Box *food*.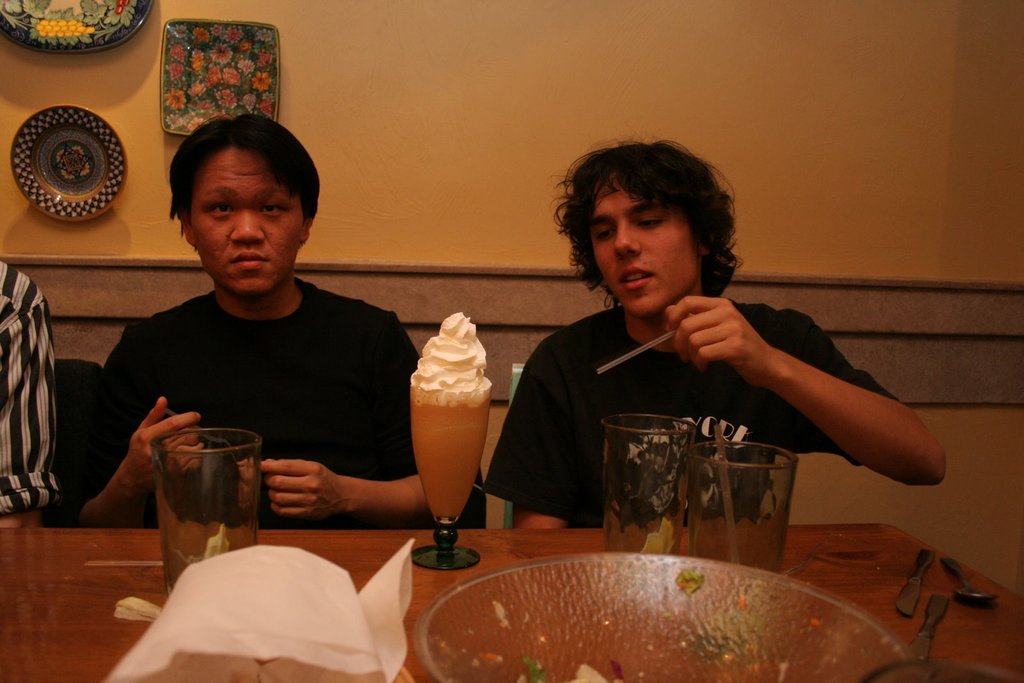
box(413, 312, 488, 395).
